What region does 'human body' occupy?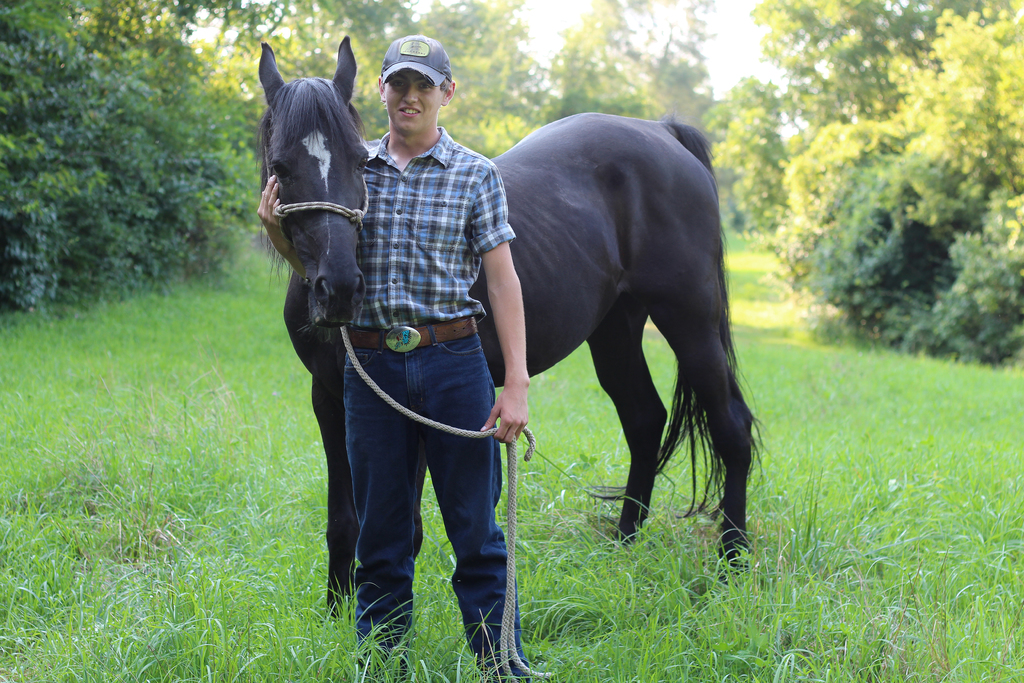
[left=308, top=39, right=545, bottom=638].
